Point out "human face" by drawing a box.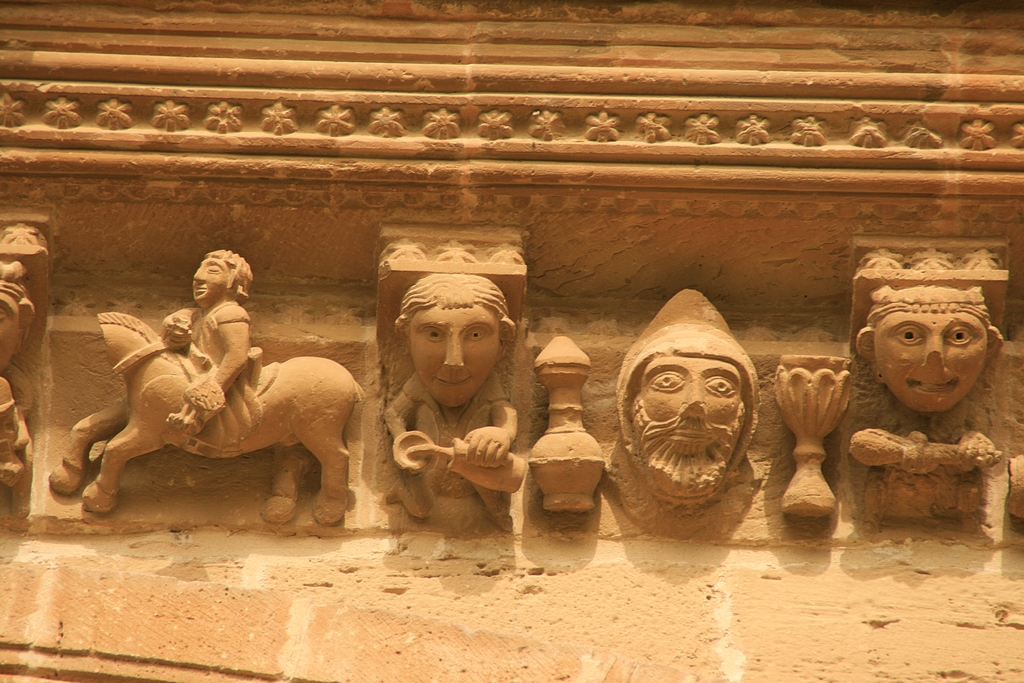
rect(638, 354, 739, 427).
